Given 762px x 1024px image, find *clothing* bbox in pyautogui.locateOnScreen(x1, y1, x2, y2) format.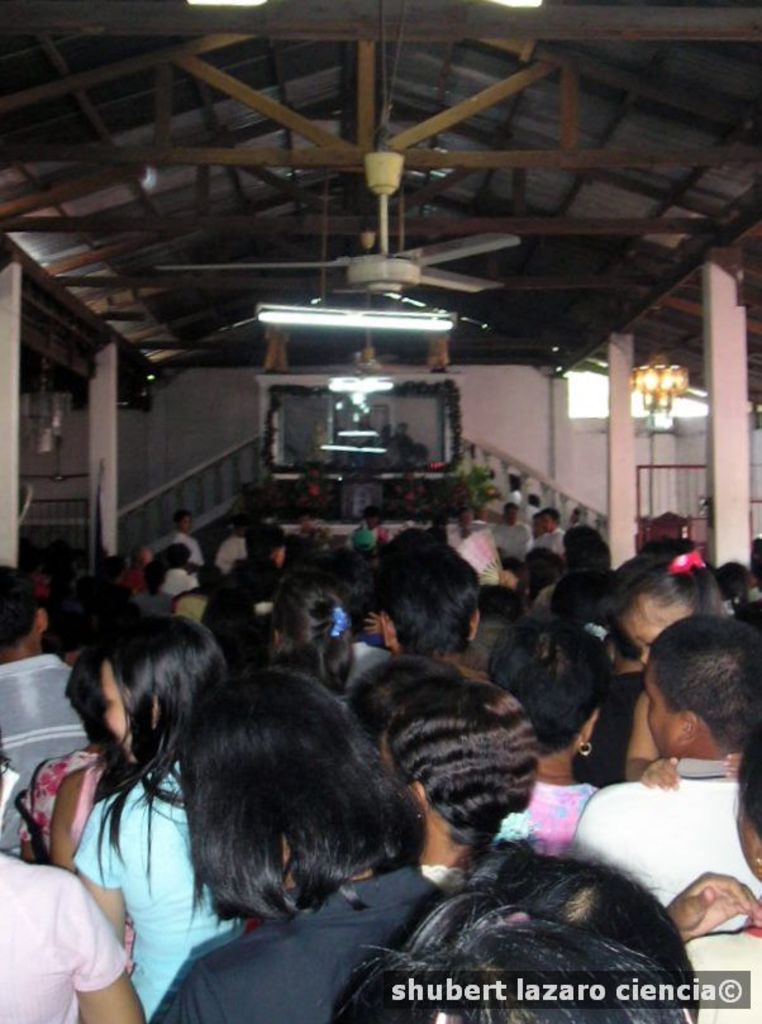
pyautogui.locateOnScreen(528, 519, 580, 565).
